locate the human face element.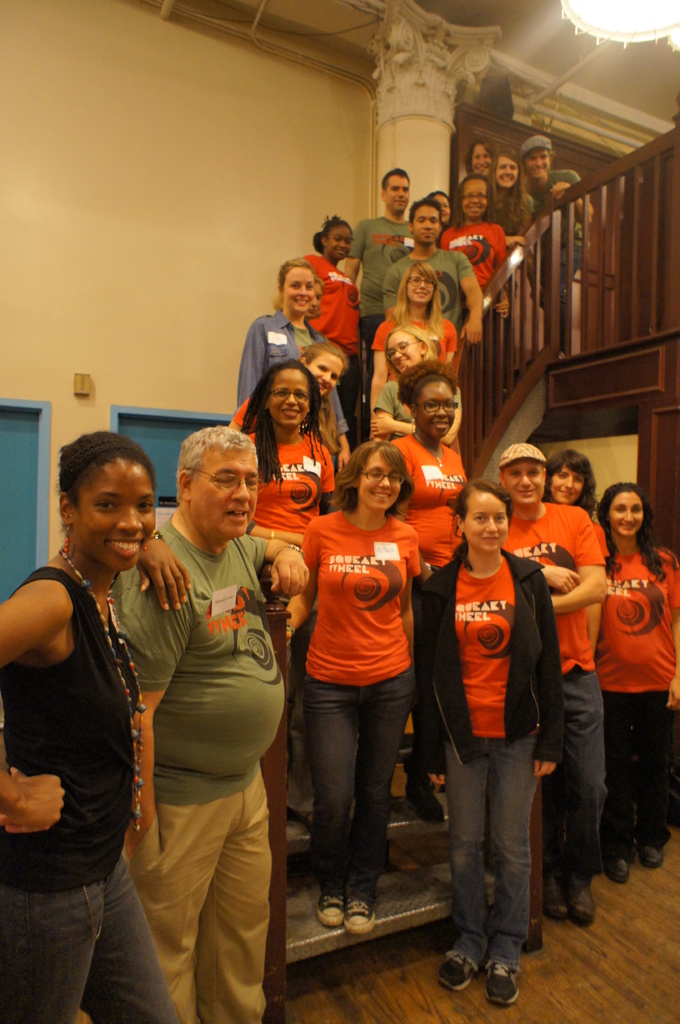
Element bbox: {"left": 434, "top": 195, "right": 448, "bottom": 221}.
